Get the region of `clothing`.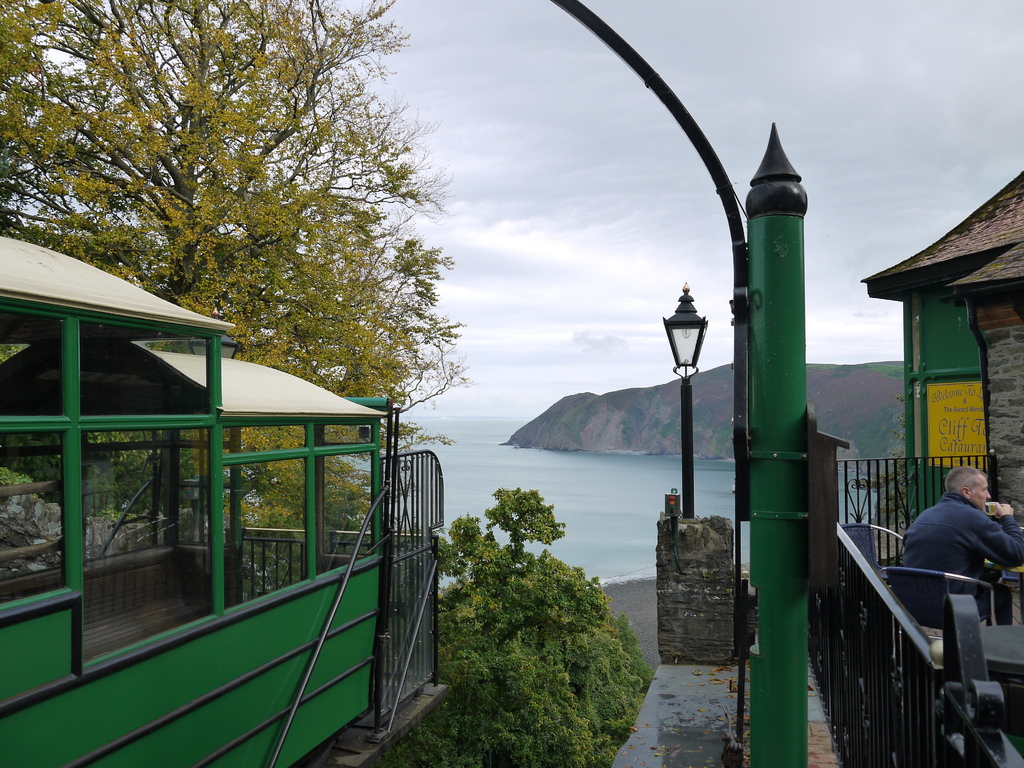
(878,492,1023,621).
